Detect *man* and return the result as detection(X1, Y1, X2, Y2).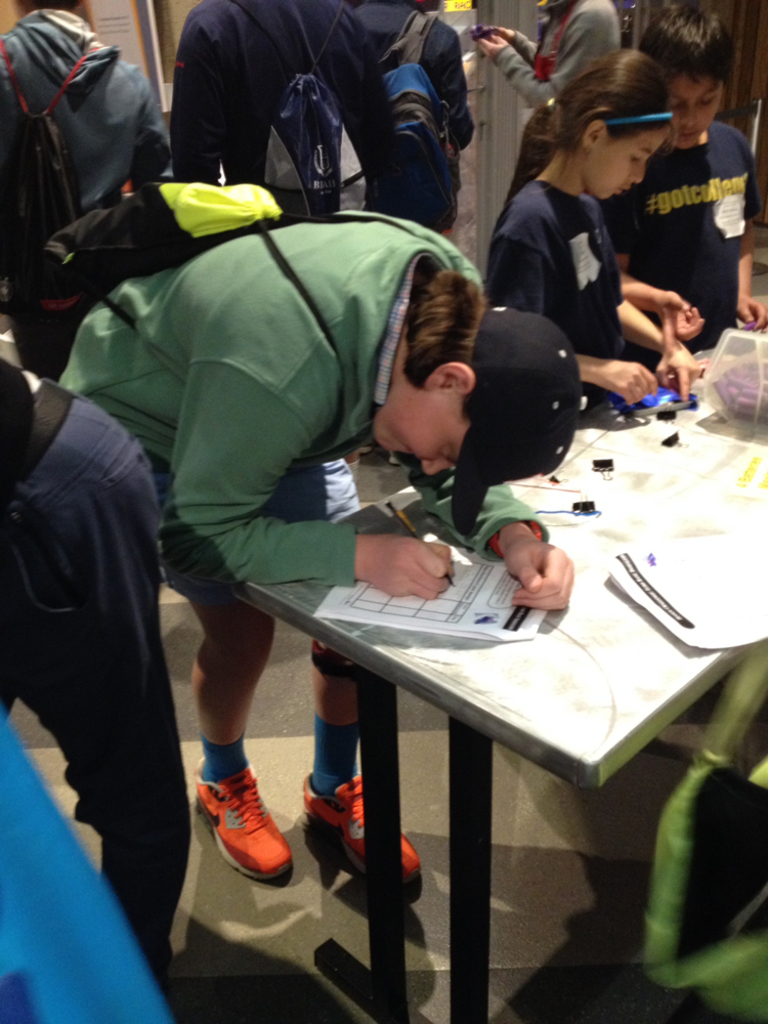
detection(350, 0, 473, 243).
